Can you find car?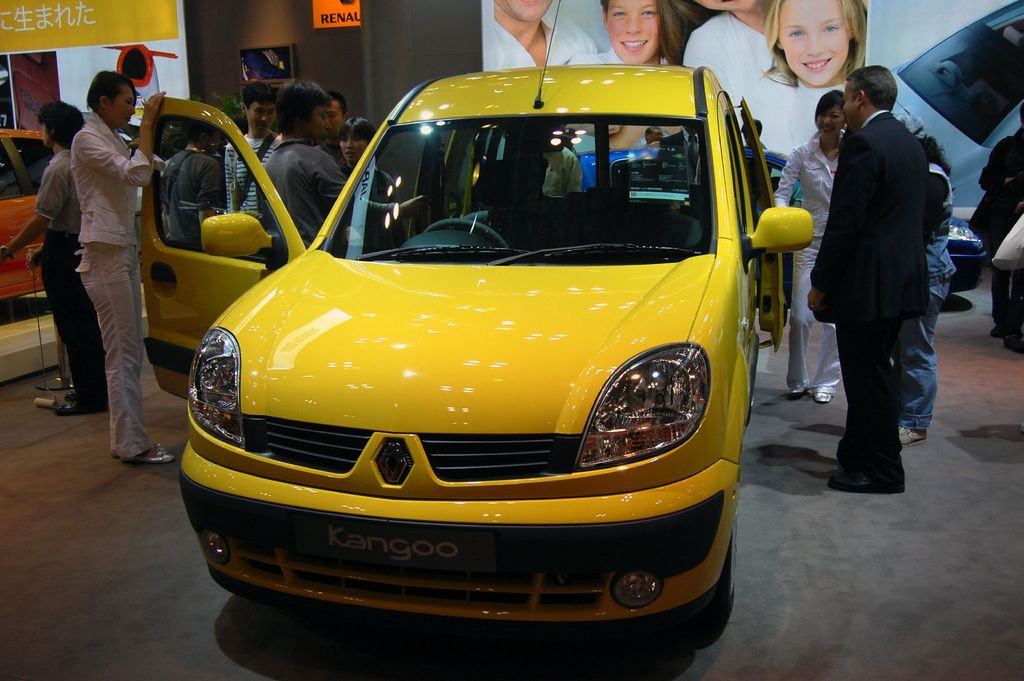
Yes, bounding box: 79, 40, 178, 284.
